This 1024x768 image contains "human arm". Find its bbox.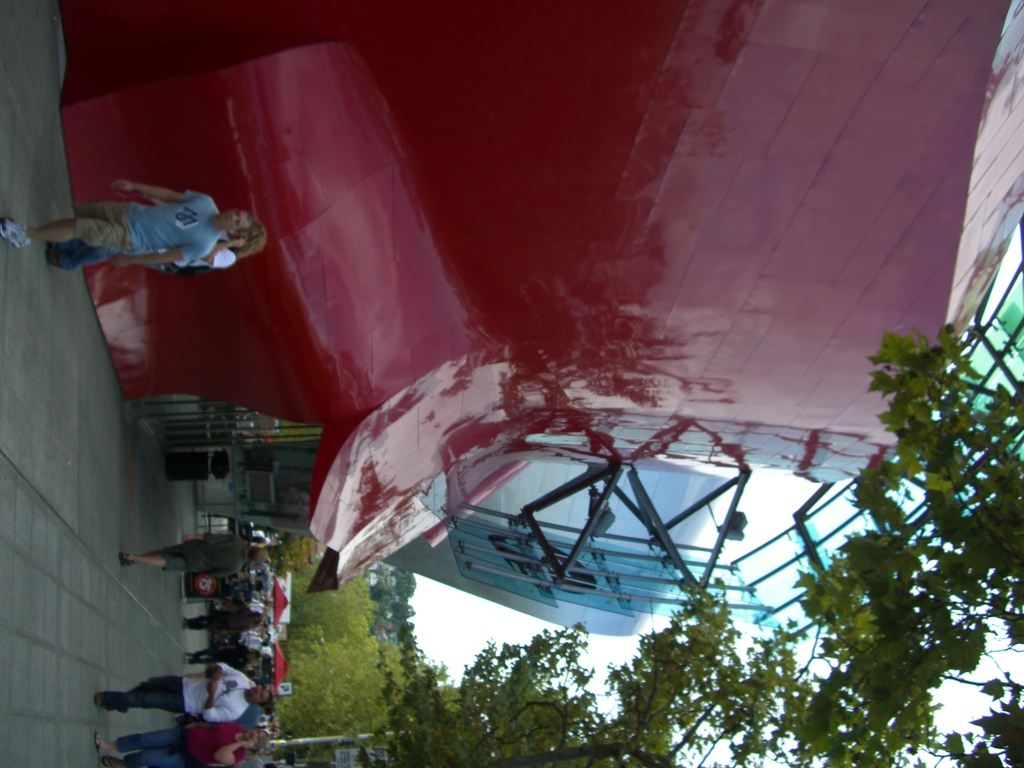
select_region(209, 737, 258, 765).
